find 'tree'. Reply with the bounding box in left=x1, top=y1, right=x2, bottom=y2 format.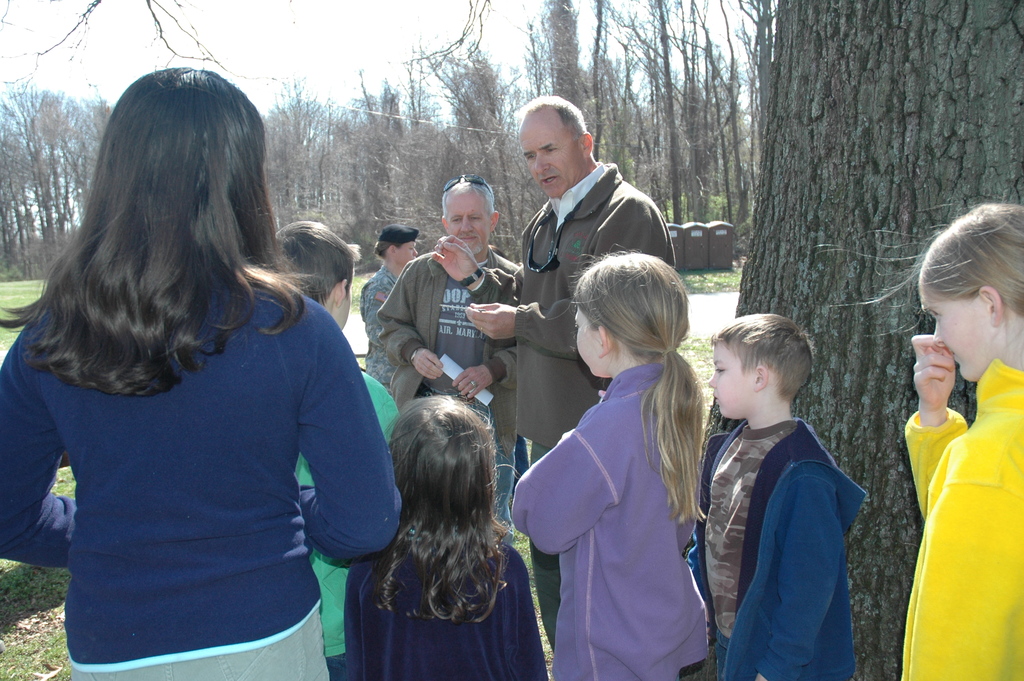
left=0, top=83, right=45, bottom=275.
